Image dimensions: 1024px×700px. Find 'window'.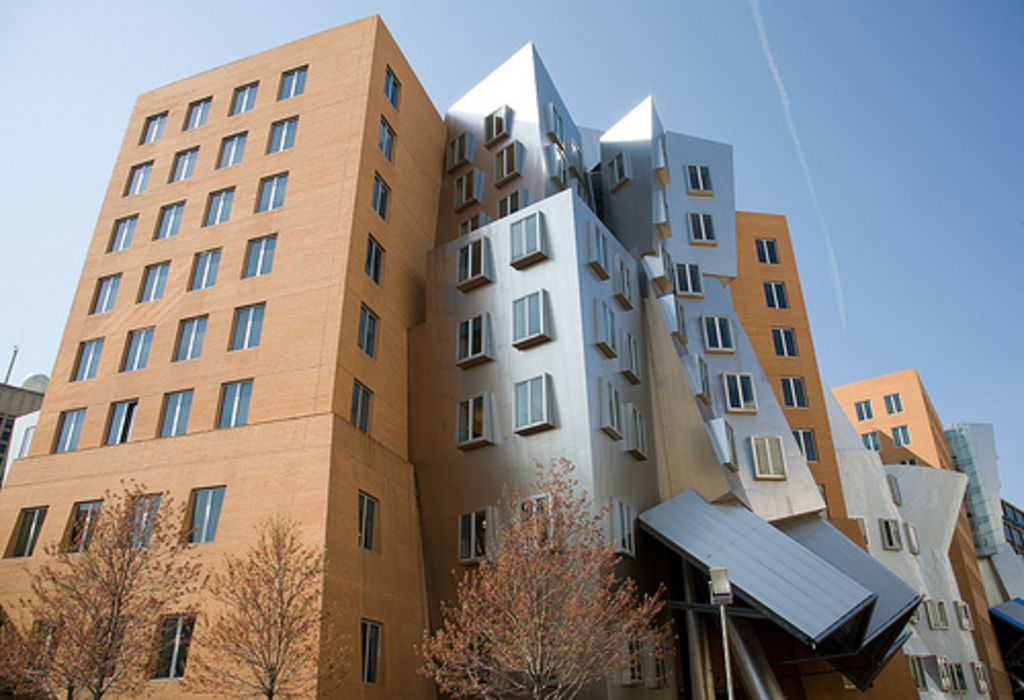
375 119 399 162.
